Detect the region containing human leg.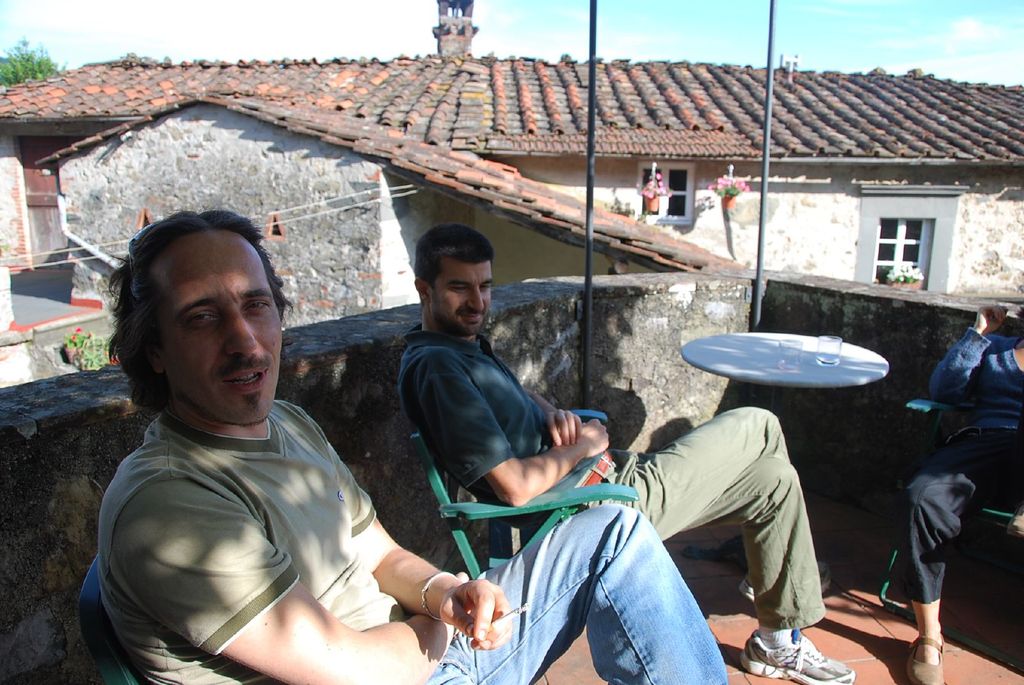
<region>474, 505, 728, 684</region>.
